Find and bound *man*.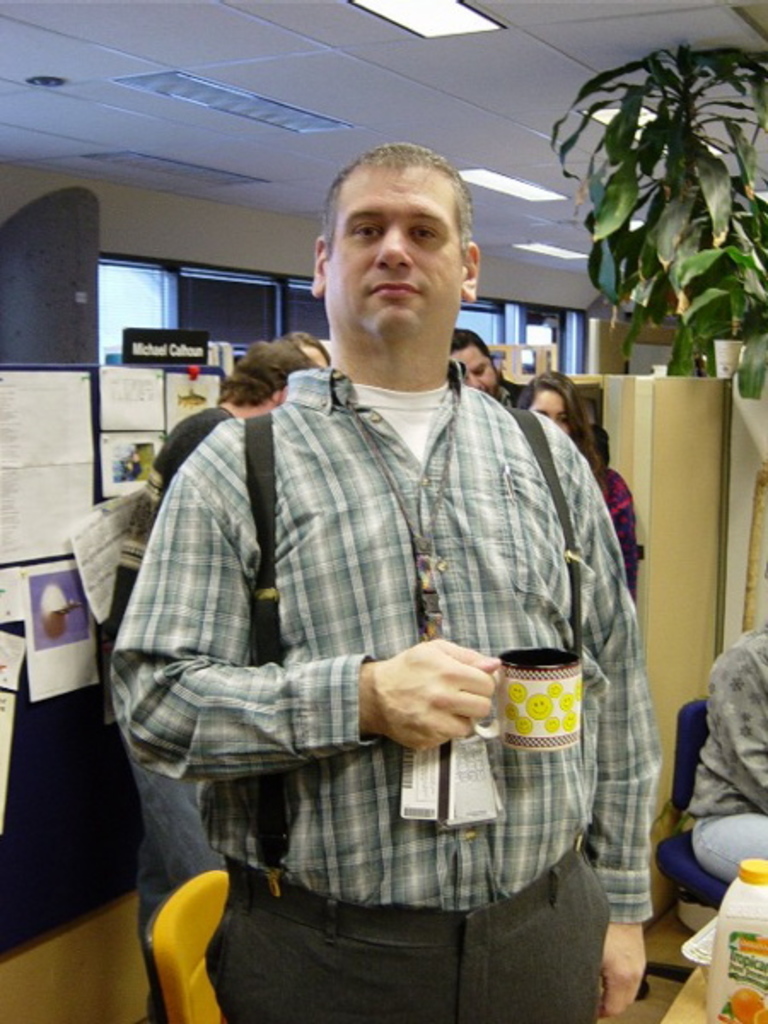
Bound: (x1=672, y1=613, x2=766, y2=893).
